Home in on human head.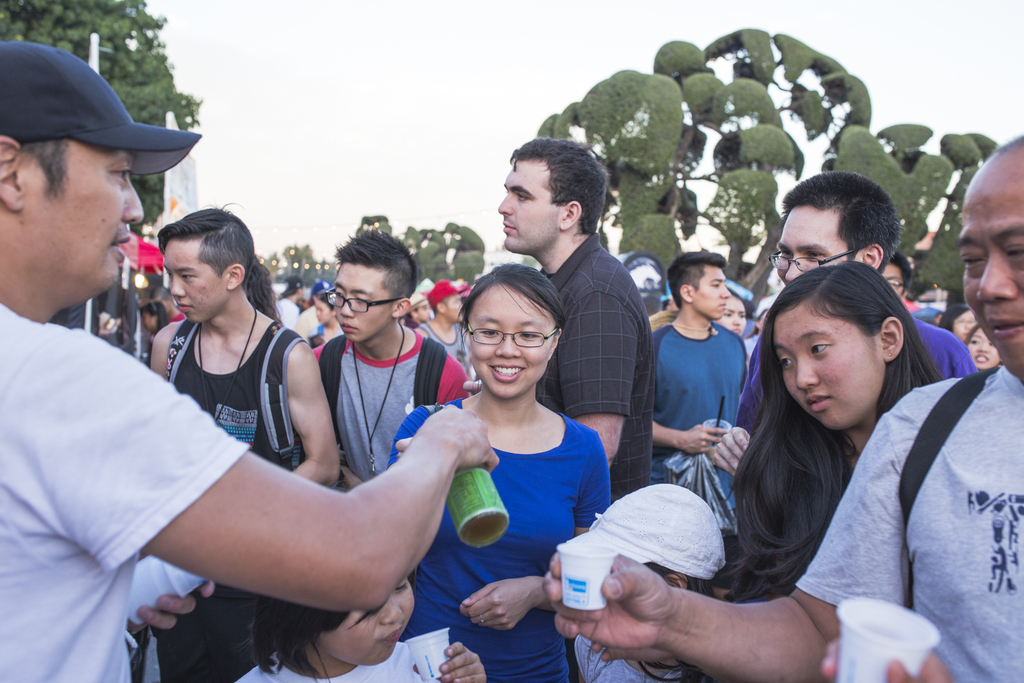
Homed in at [312,292,332,322].
